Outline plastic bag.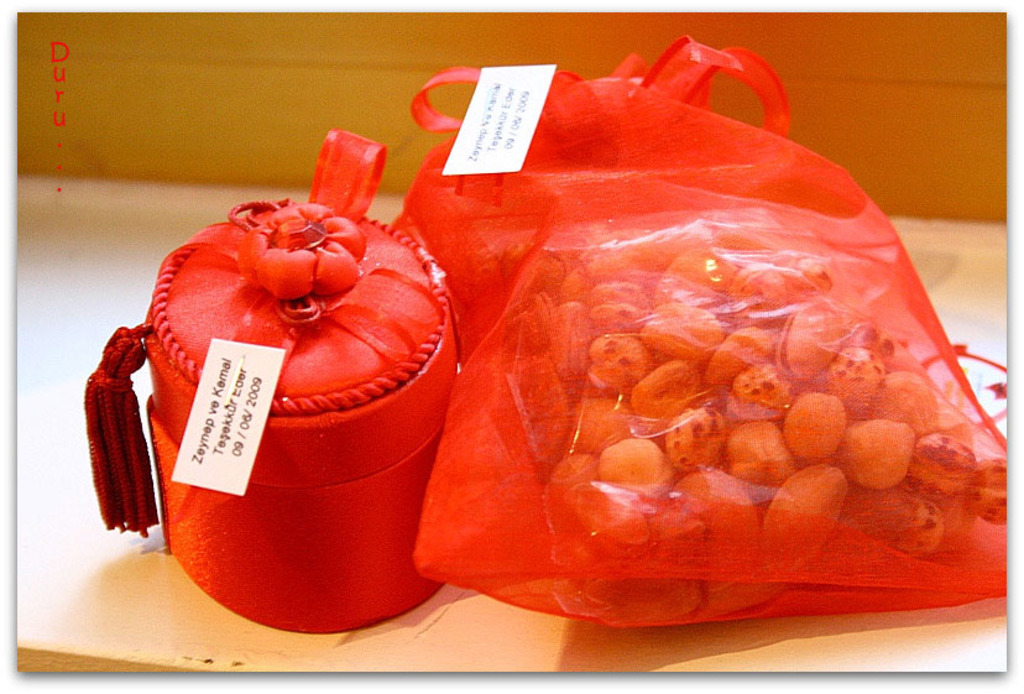
Outline: 387,33,1007,630.
